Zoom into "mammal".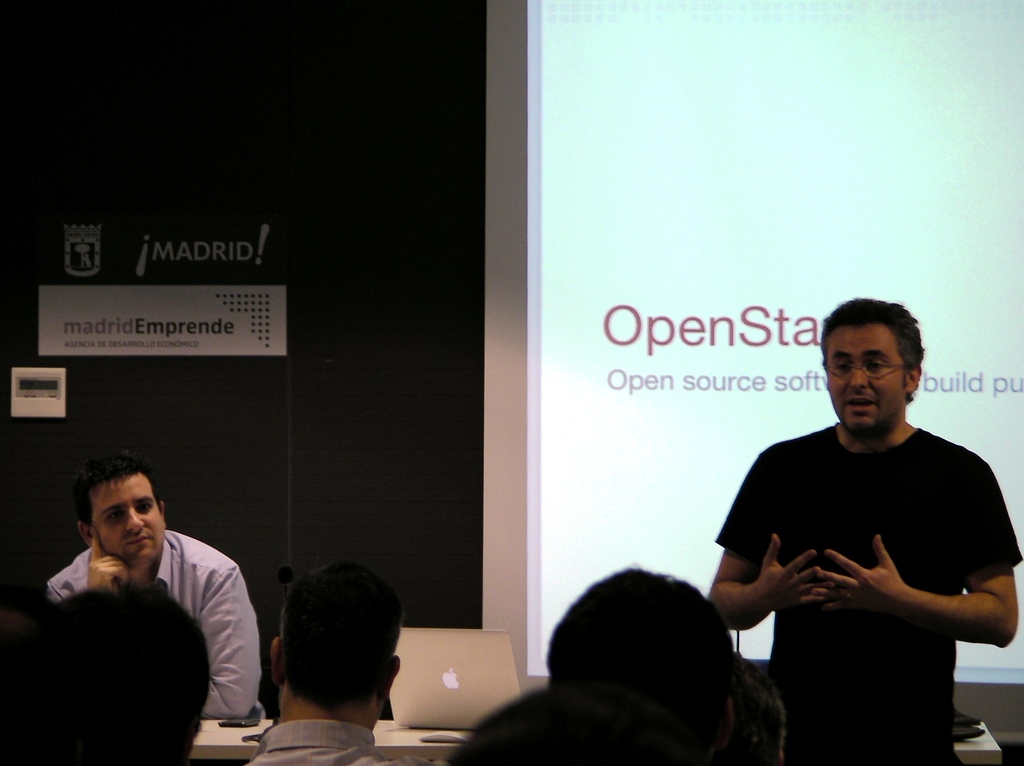
Zoom target: (0,580,213,765).
